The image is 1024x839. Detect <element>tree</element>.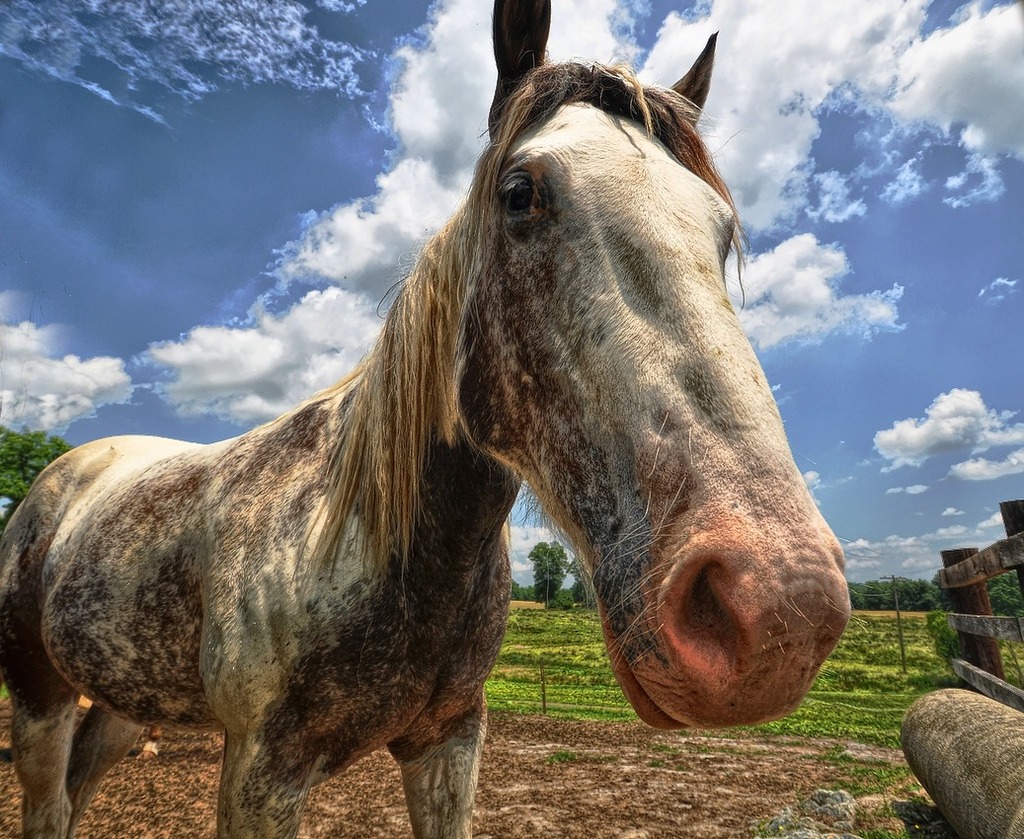
Detection: detection(519, 538, 568, 604).
